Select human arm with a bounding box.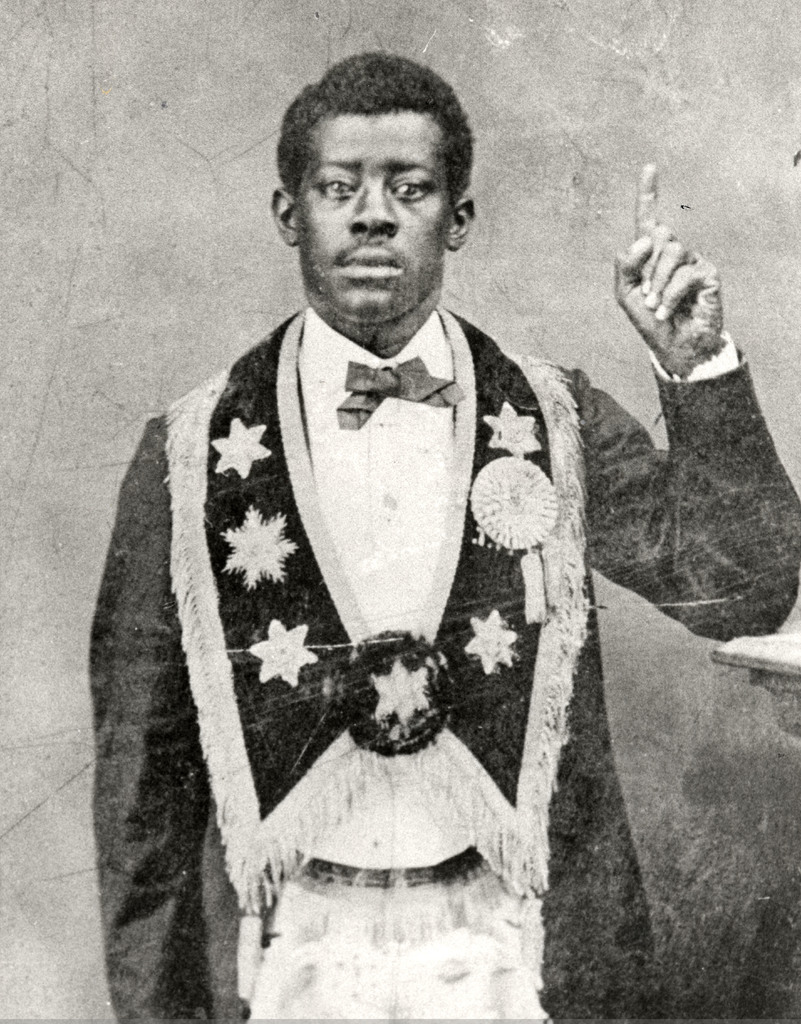
select_region(99, 402, 239, 1023).
